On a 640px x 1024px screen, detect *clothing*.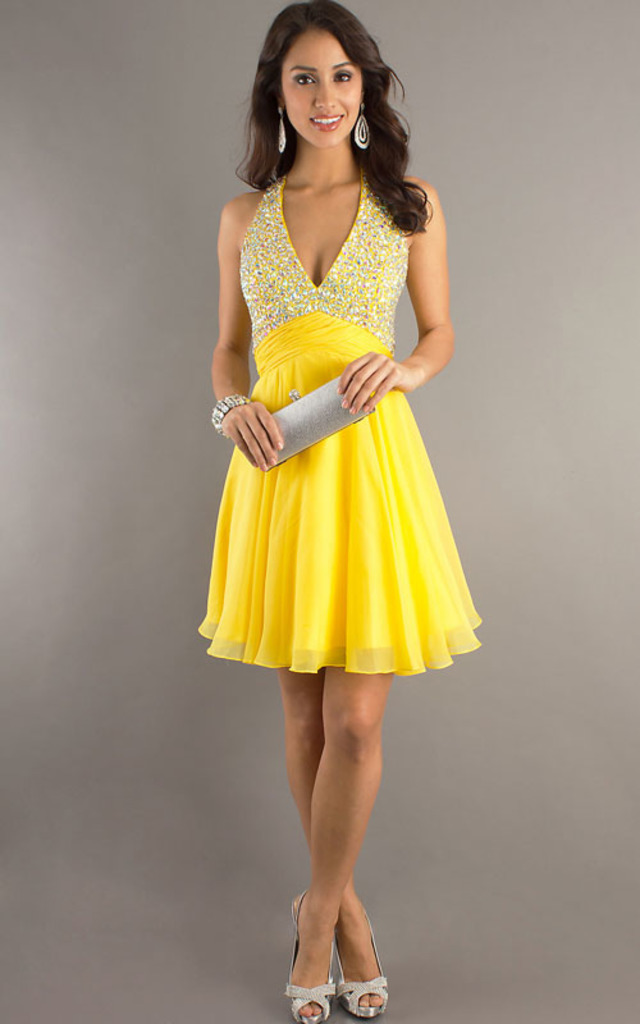
(195,173,483,675).
